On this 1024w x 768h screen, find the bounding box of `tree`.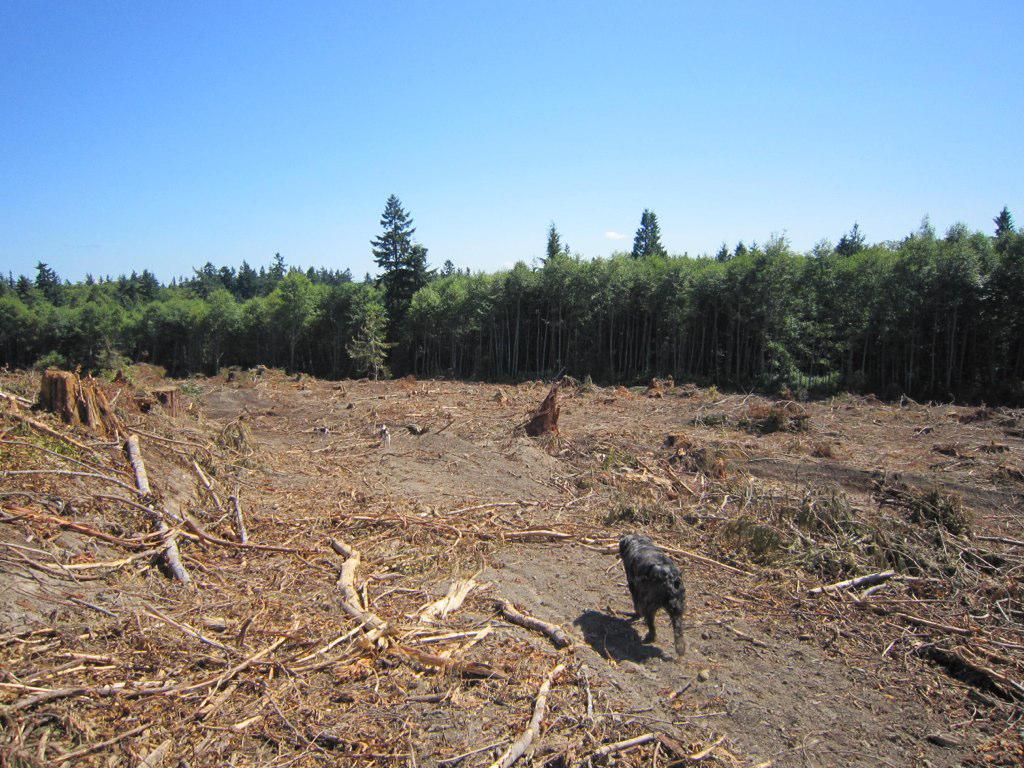
Bounding box: <region>357, 180, 434, 348</region>.
